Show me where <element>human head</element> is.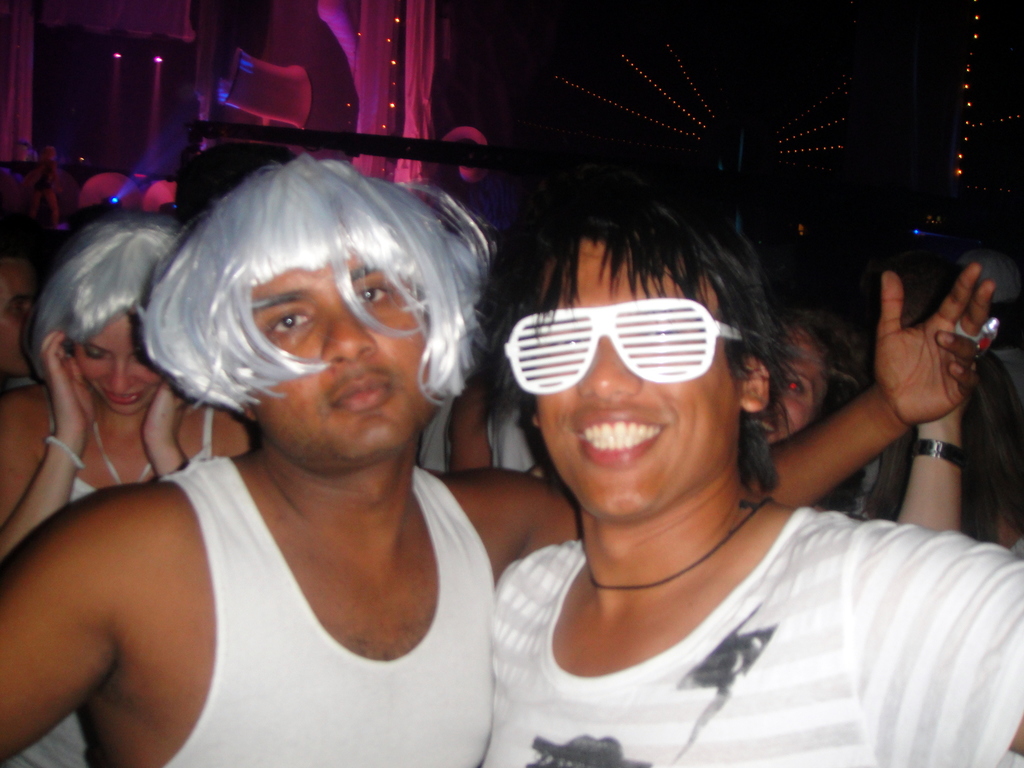
<element>human head</element> is at box(143, 152, 476, 480).
